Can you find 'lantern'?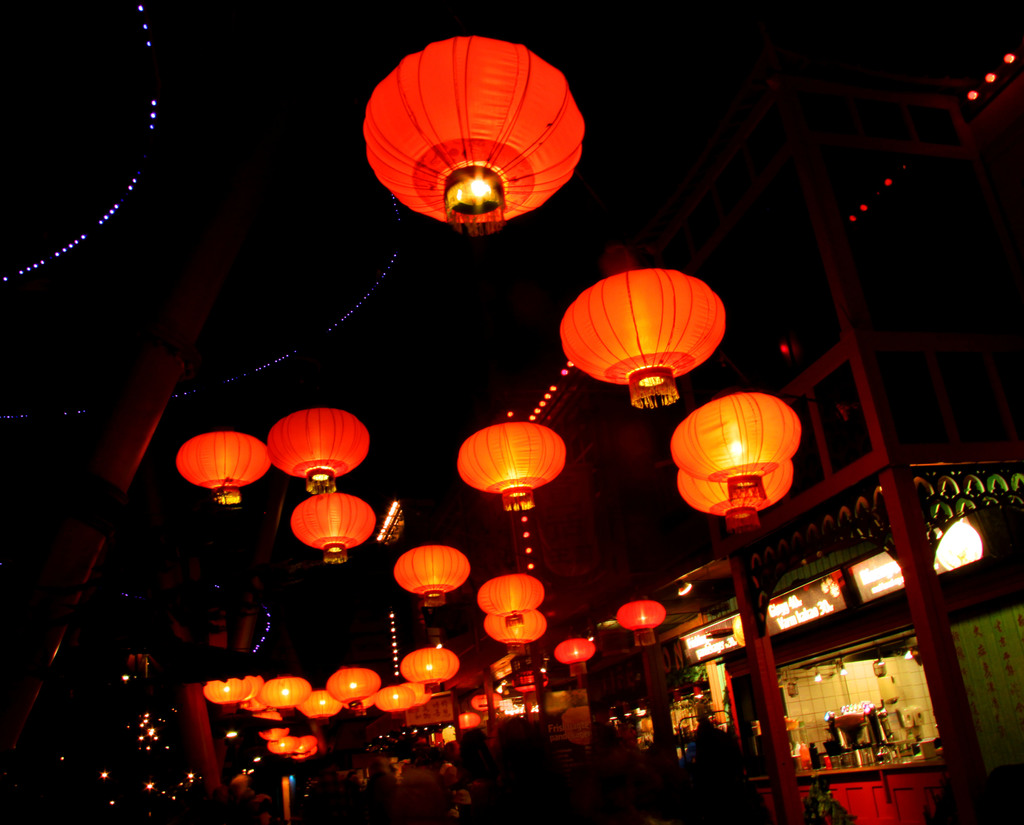
Yes, bounding box: bbox=[473, 693, 502, 710].
